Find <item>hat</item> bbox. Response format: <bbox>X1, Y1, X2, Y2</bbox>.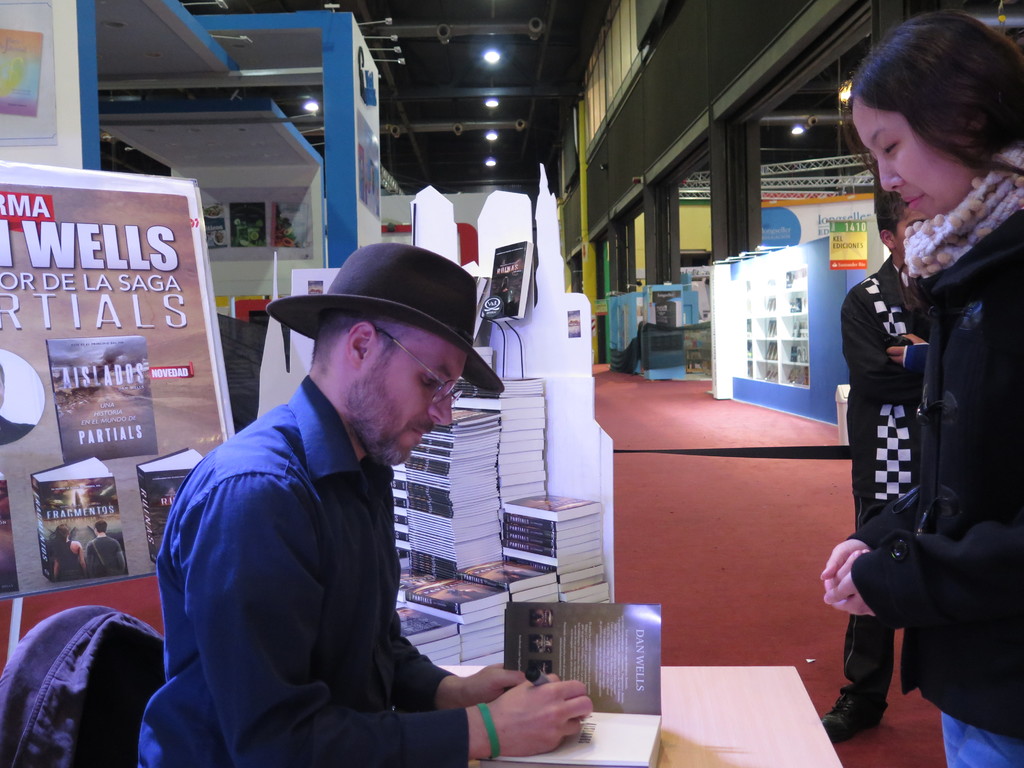
<bbox>266, 243, 506, 394</bbox>.
